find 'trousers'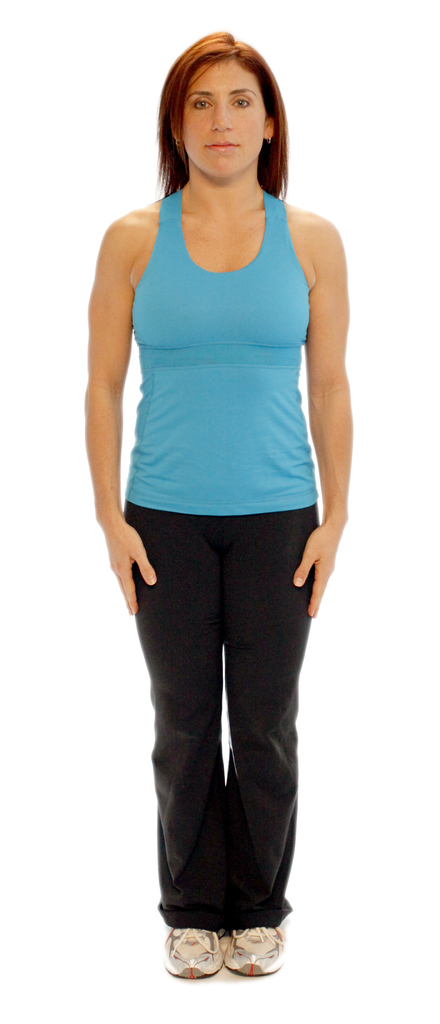
{"x1": 113, "y1": 485, "x2": 334, "y2": 903}
